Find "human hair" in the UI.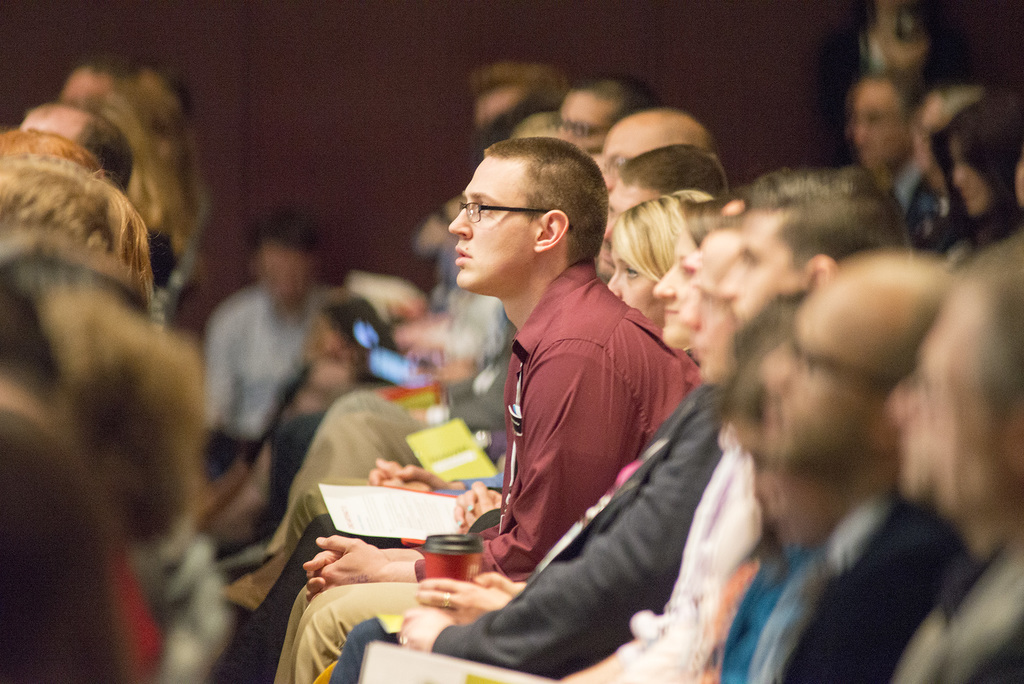
UI element at x1=952 y1=229 x2=1023 y2=427.
